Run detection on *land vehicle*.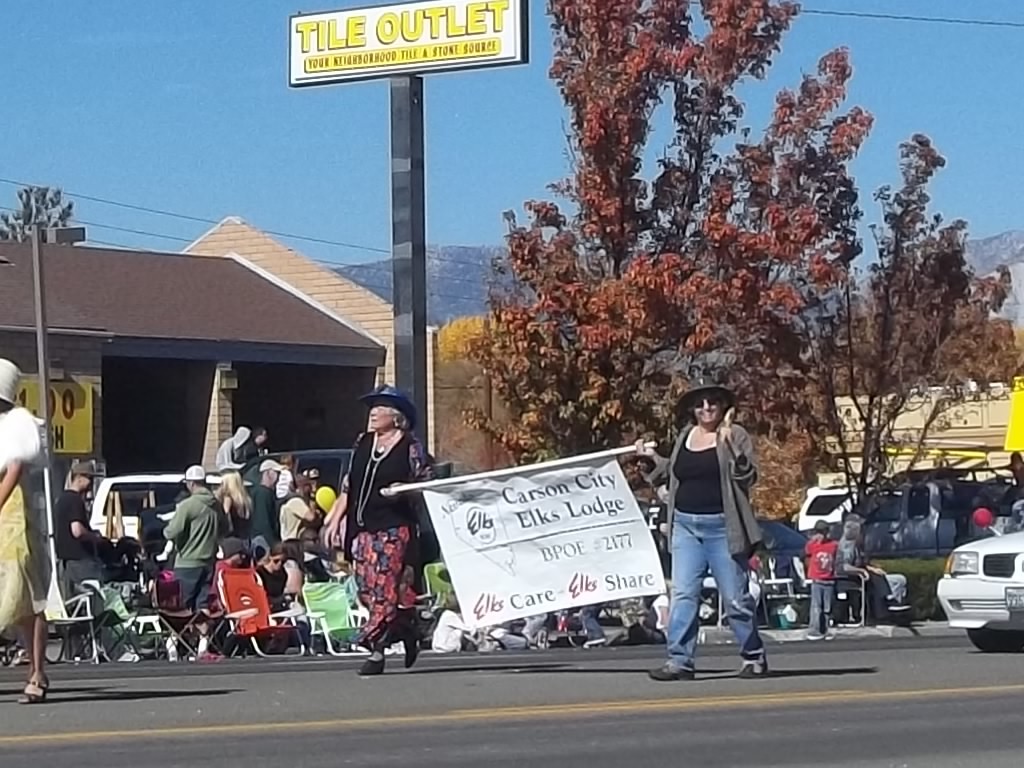
Result: 86/470/253/543.
